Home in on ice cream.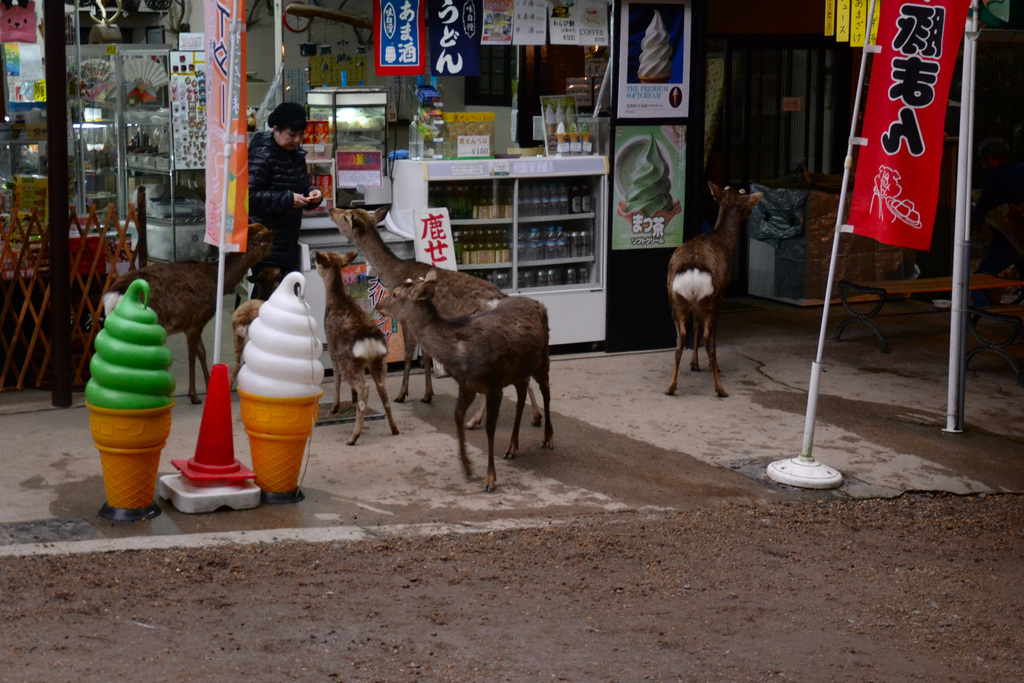
Homed in at detection(233, 270, 328, 399).
